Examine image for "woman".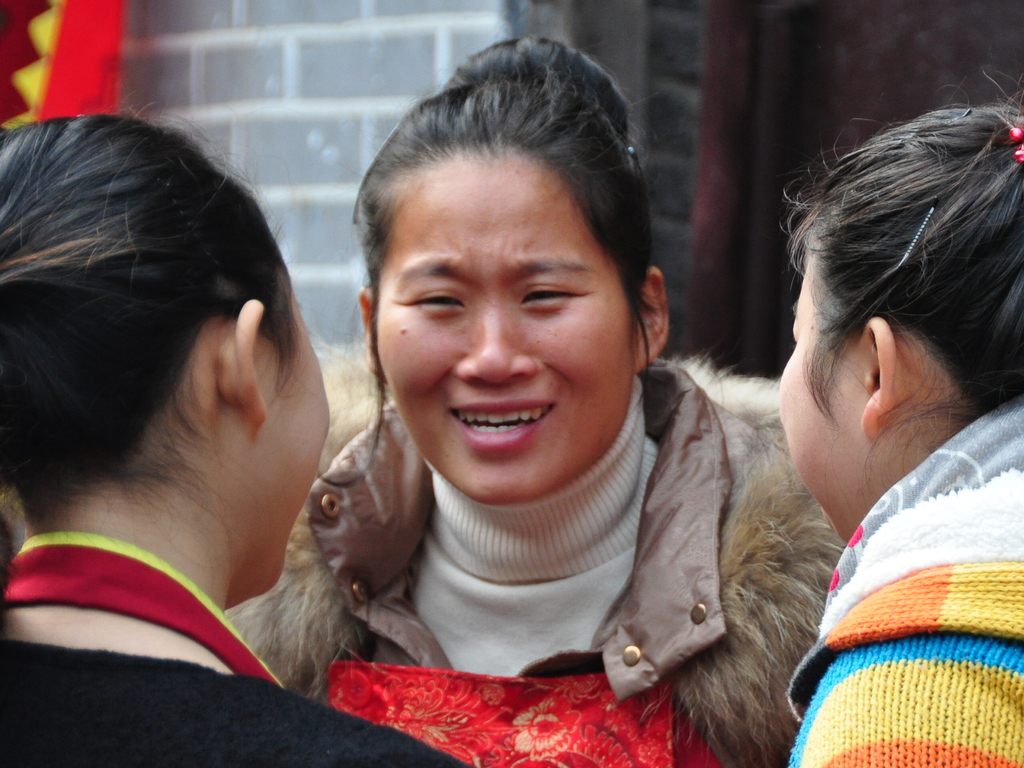
Examination result: pyautogui.locateOnScreen(218, 51, 848, 729).
